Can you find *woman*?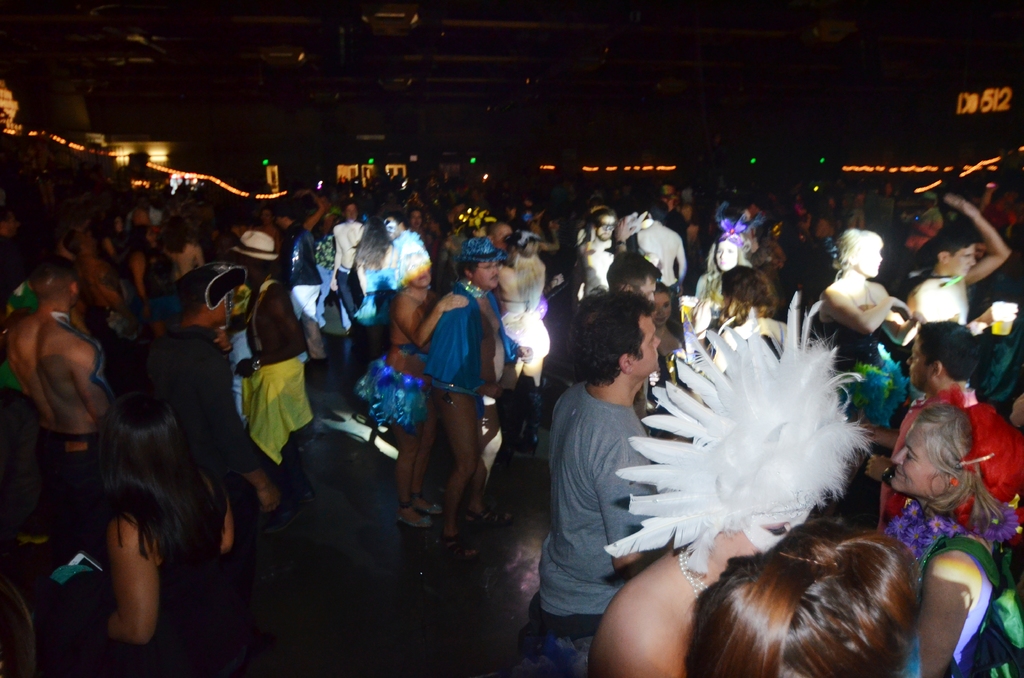
Yes, bounding box: left=135, top=223, right=185, bottom=339.
